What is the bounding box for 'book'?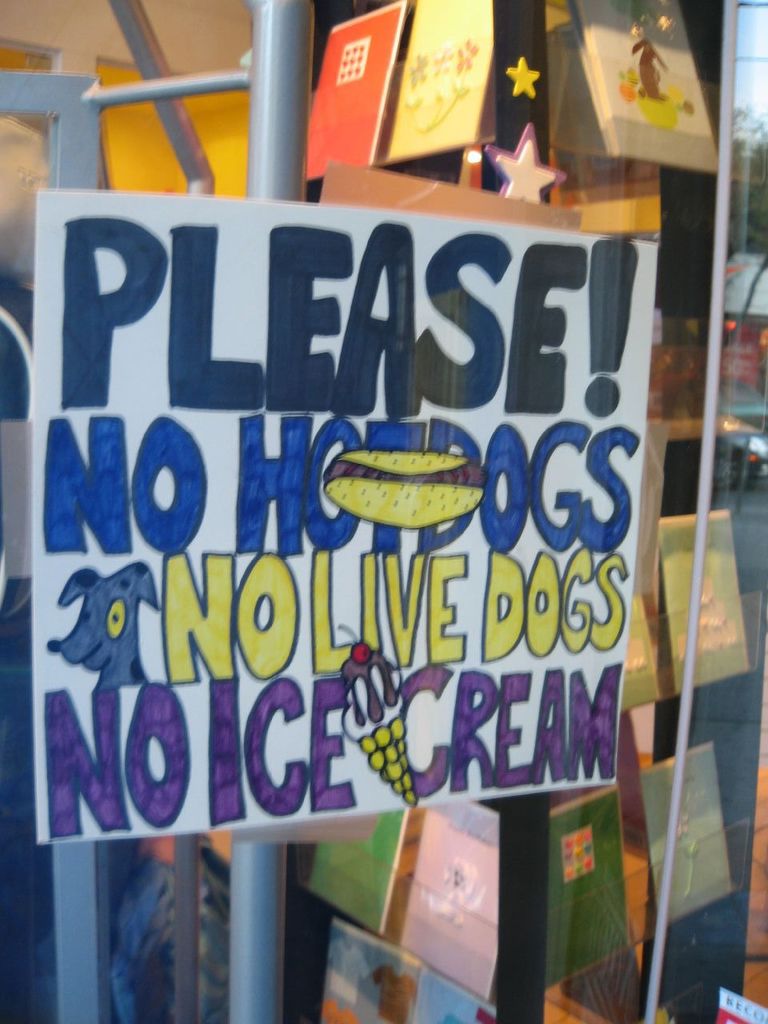
[573, 0, 718, 179].
